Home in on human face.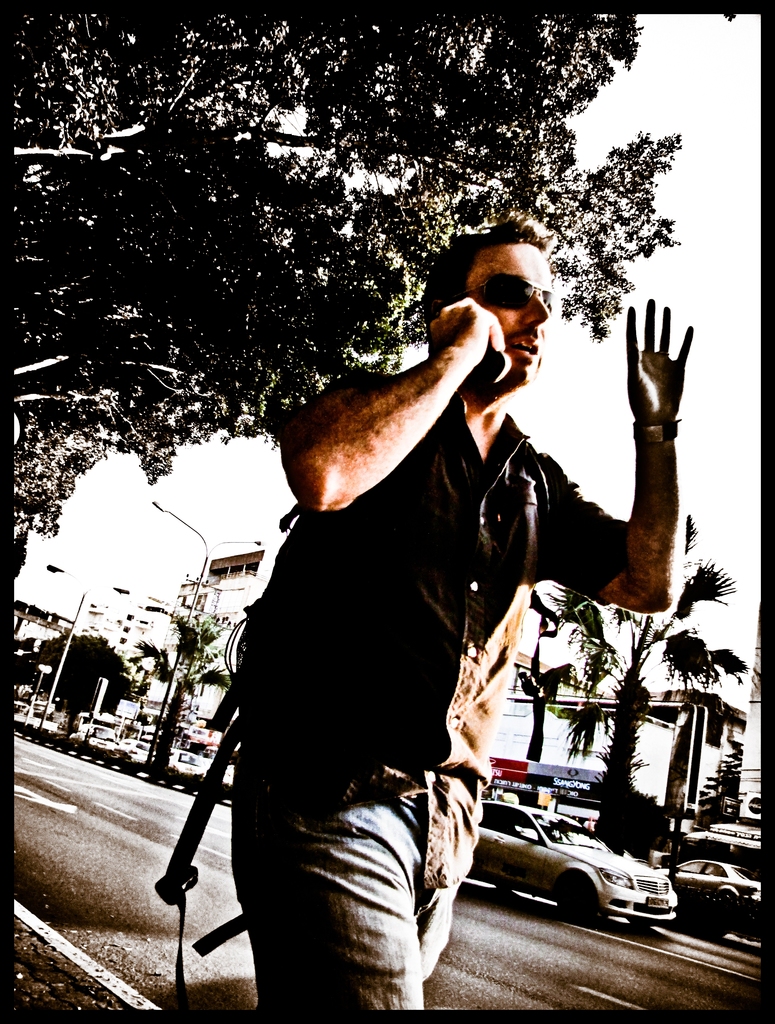
Homed in at [left=460, top=250, right=552, bottom=390].
